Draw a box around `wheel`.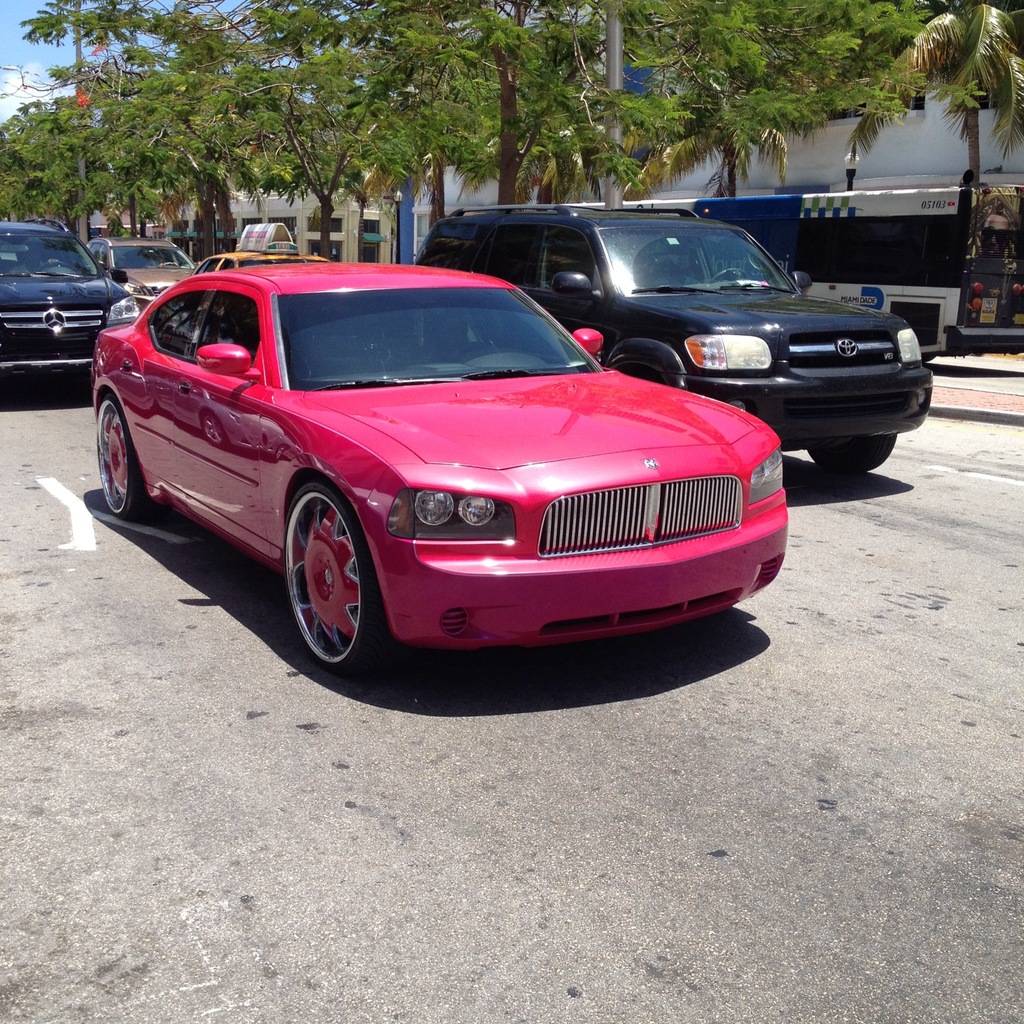
(801,437,897,474).
